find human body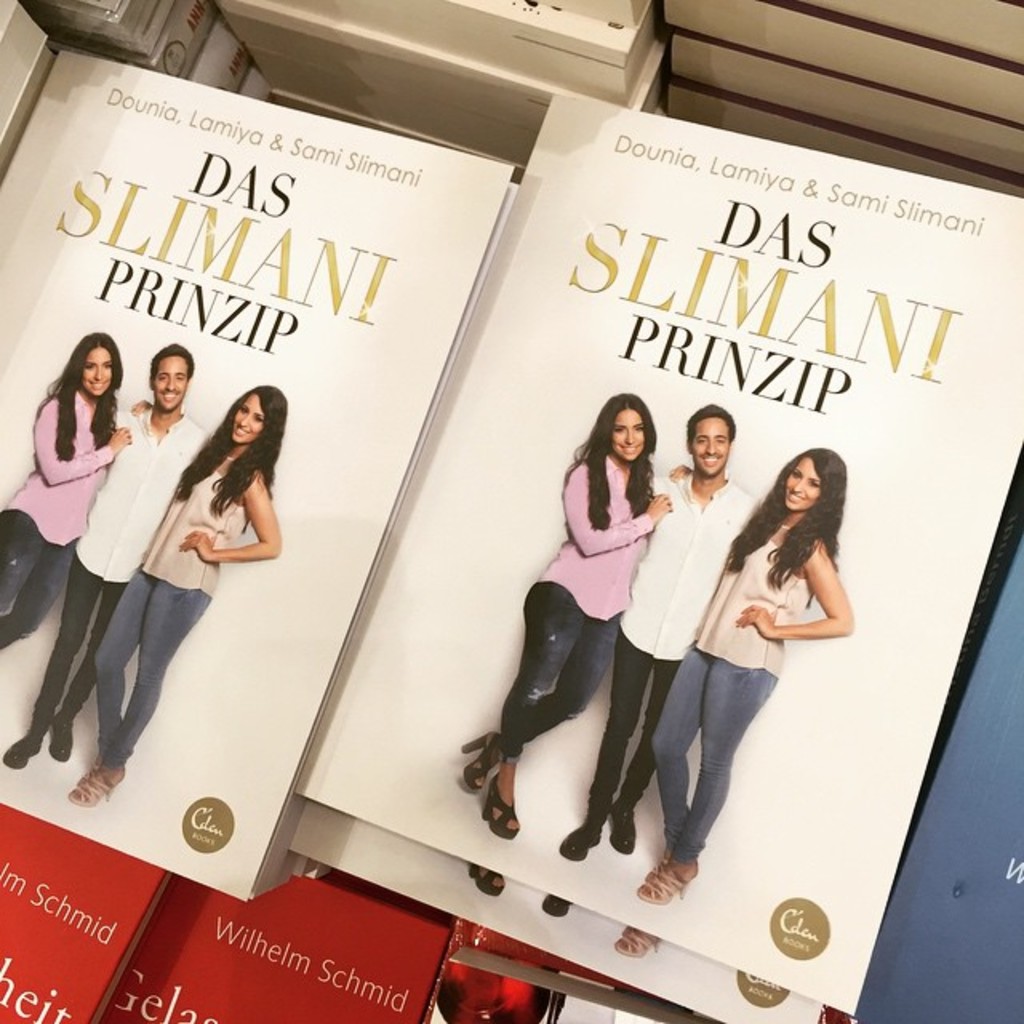
x1=6 y1=403 x2=211 y2=765
